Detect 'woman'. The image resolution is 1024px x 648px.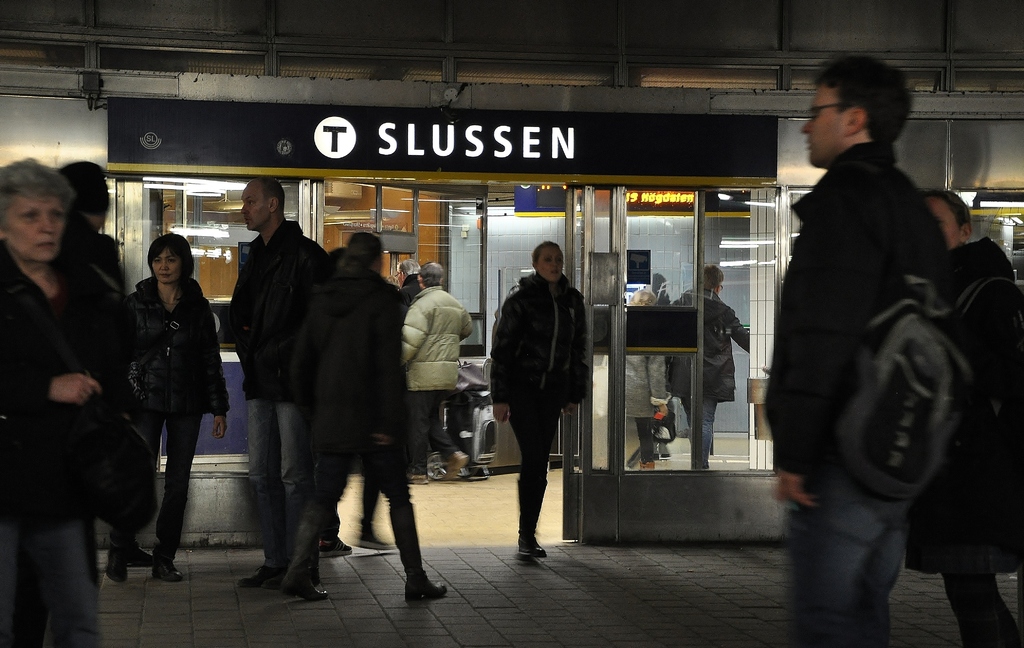
region(122, 233, 232, 586).
